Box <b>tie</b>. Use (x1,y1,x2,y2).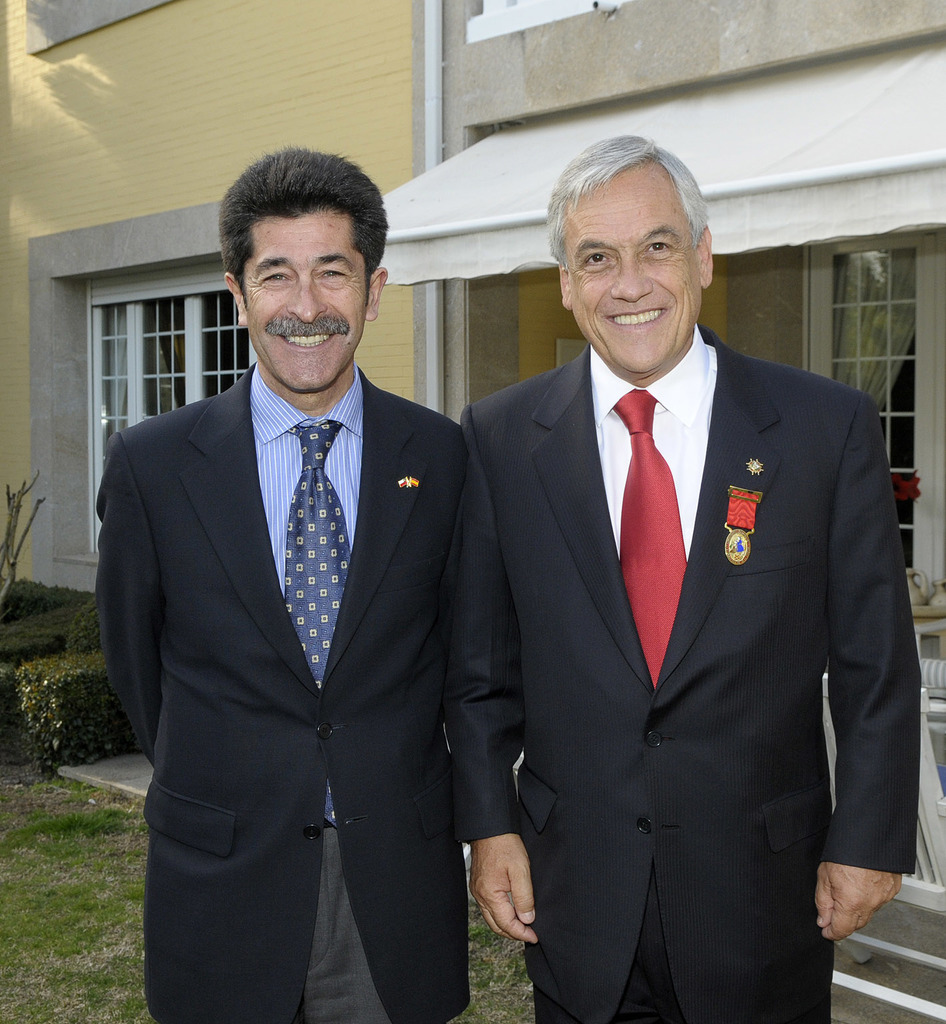
(284,419,361,829).
